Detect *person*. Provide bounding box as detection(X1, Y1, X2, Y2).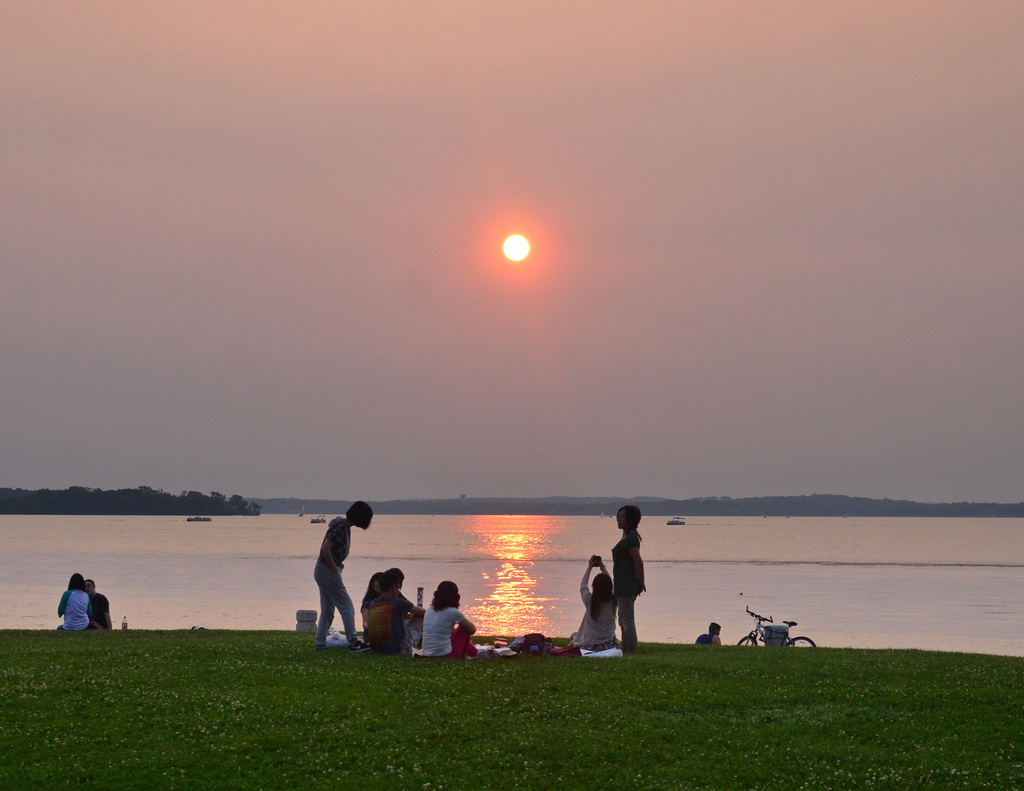
detection(568, 555, 620, 652).
